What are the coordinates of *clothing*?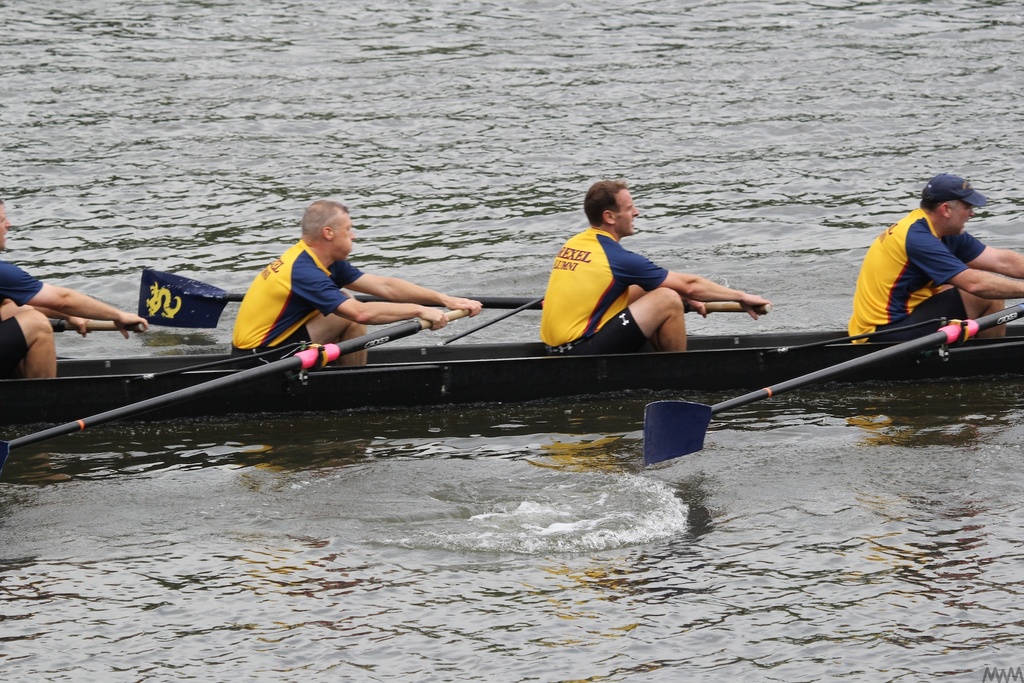
<box>849,207,989,346</box>.
